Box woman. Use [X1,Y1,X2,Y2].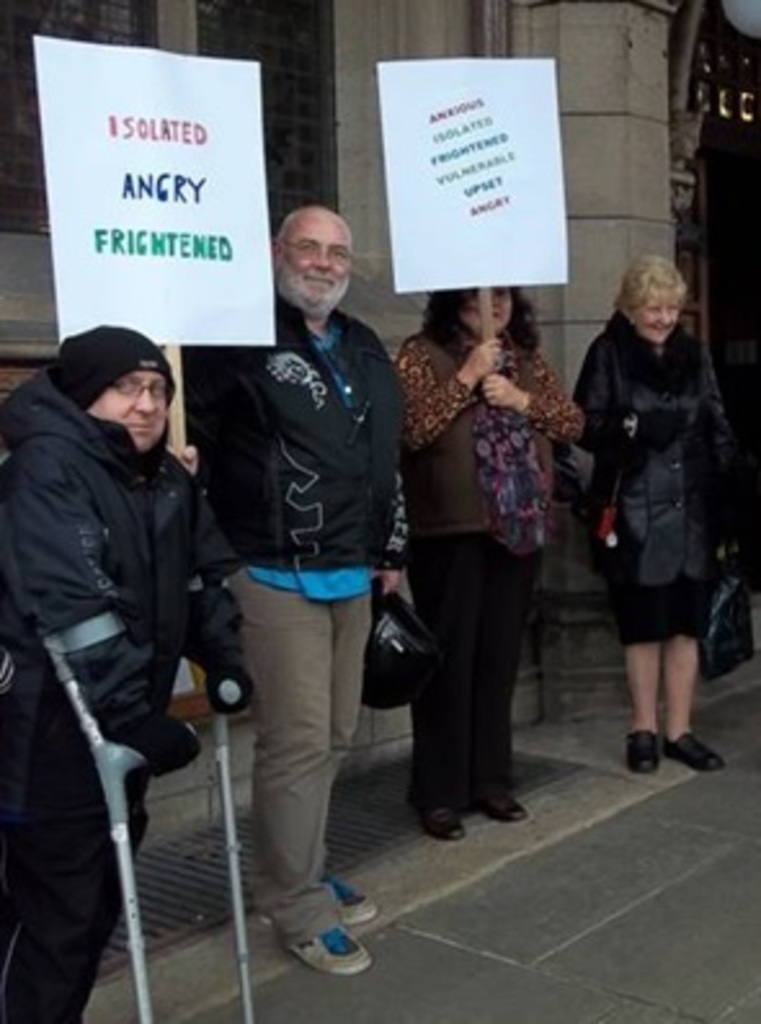
[392,284,580,849].
